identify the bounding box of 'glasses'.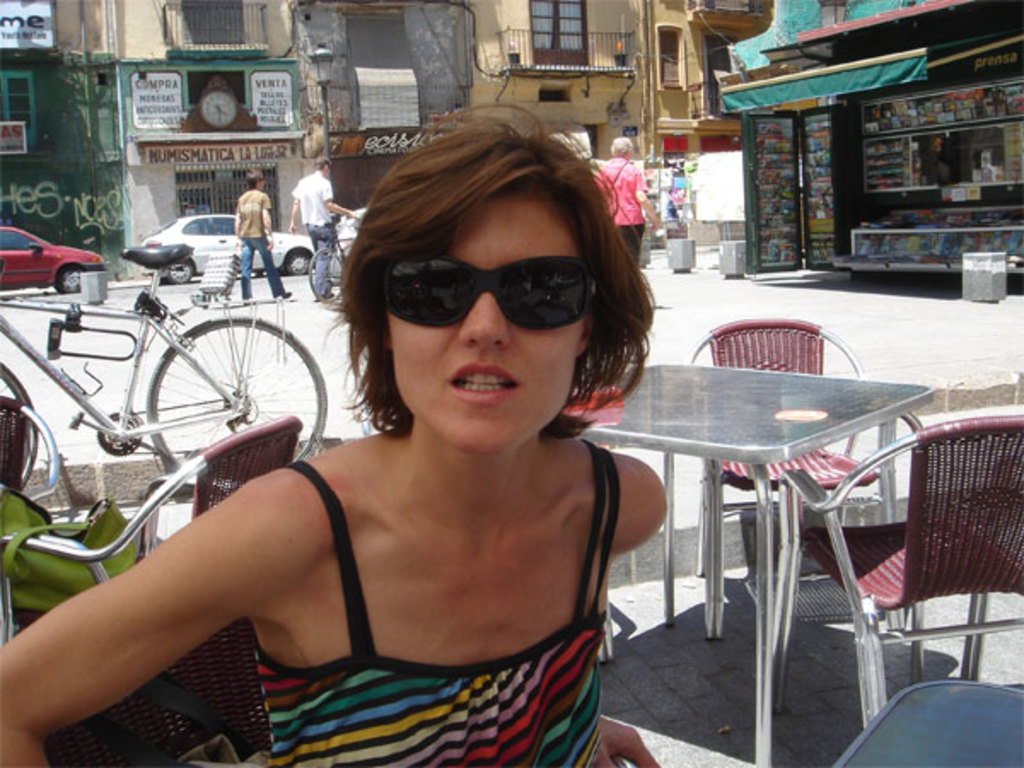
select_region(370, 253, 602, 331).
